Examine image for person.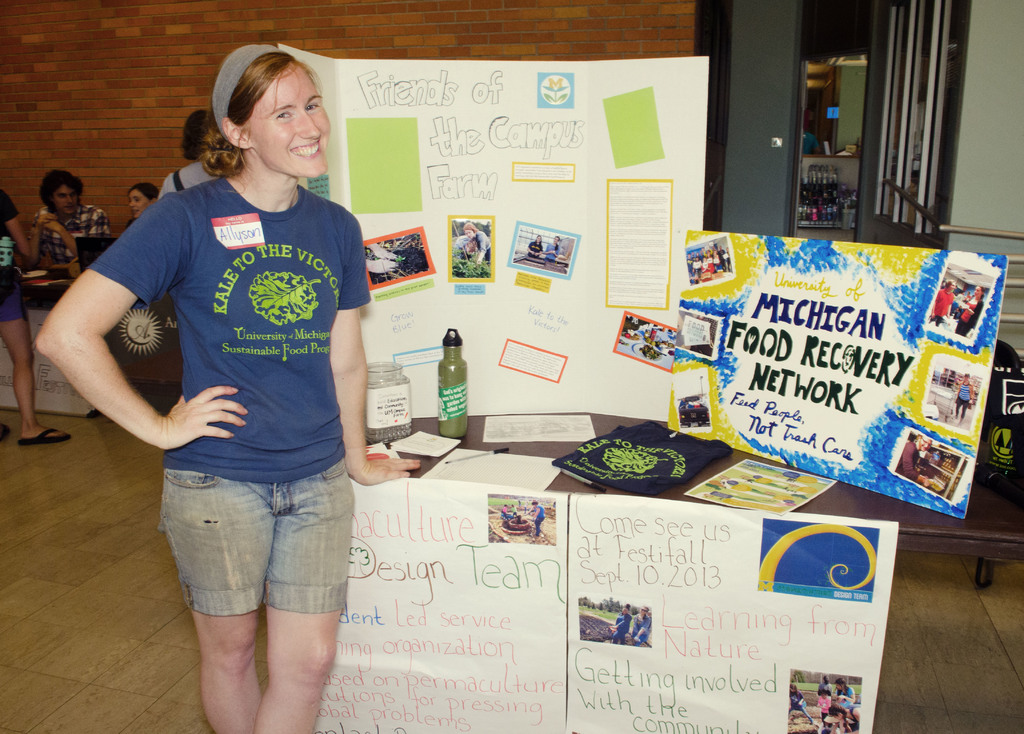
Examination result: detection(542, 235, 561, 267).
